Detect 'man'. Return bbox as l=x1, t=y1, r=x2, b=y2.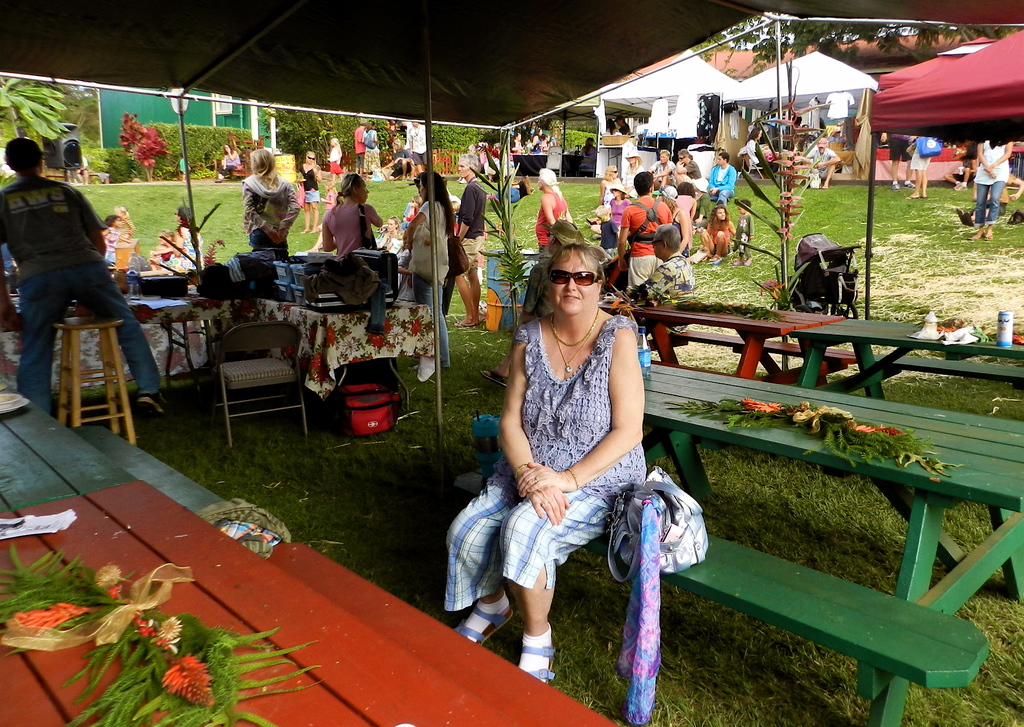
l=808, t=137, r=845, b=193.
